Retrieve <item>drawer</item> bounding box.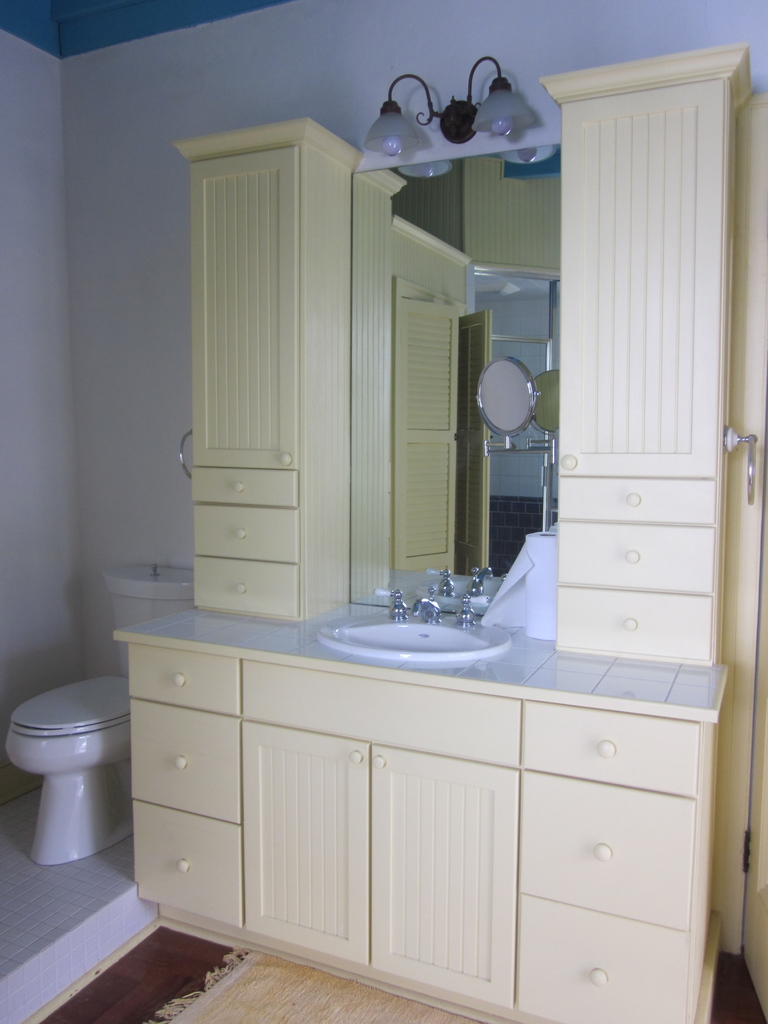
Bounding box: (191, 555, 296, 616).
